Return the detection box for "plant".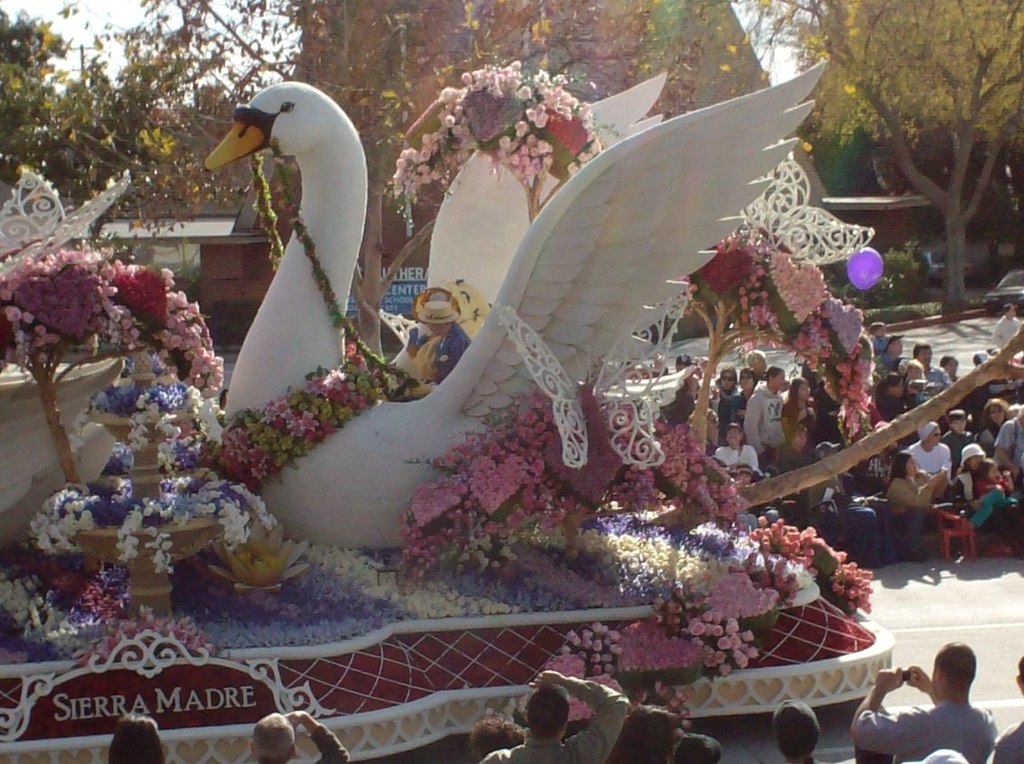
<region>381, 52, 645, 191</region>.
